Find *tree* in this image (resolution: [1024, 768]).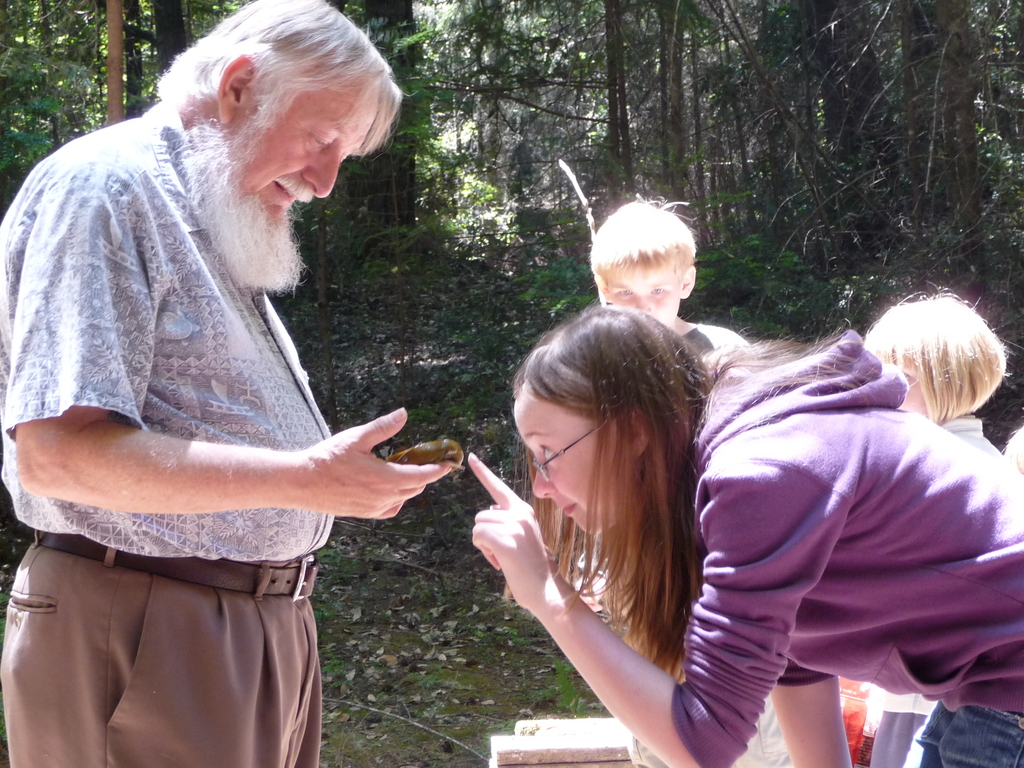
(106,0,124,125).
